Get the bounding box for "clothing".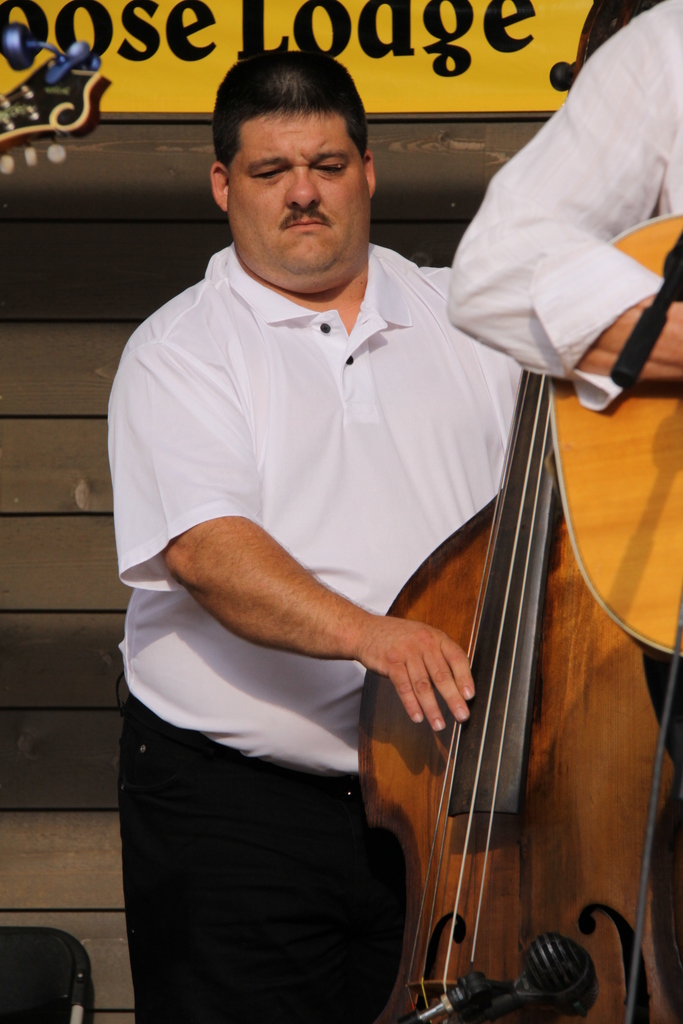
(441, 0, 682, 1023).
